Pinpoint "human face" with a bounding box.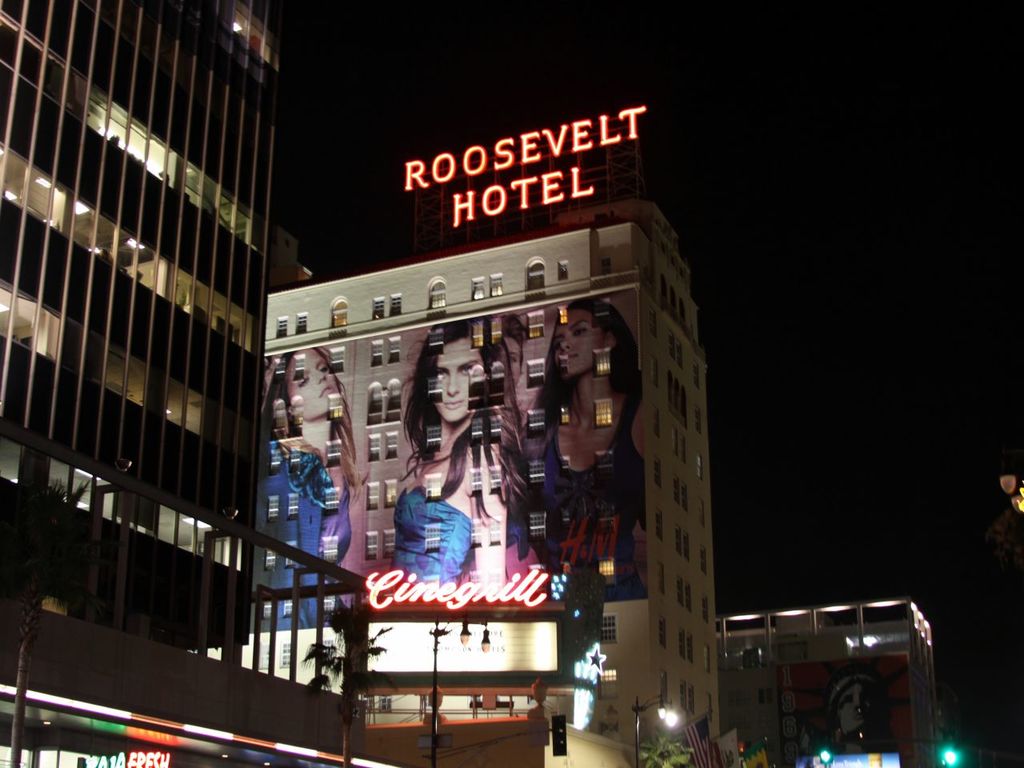
[x1=286, y1=352, x2=340, y2=418].
